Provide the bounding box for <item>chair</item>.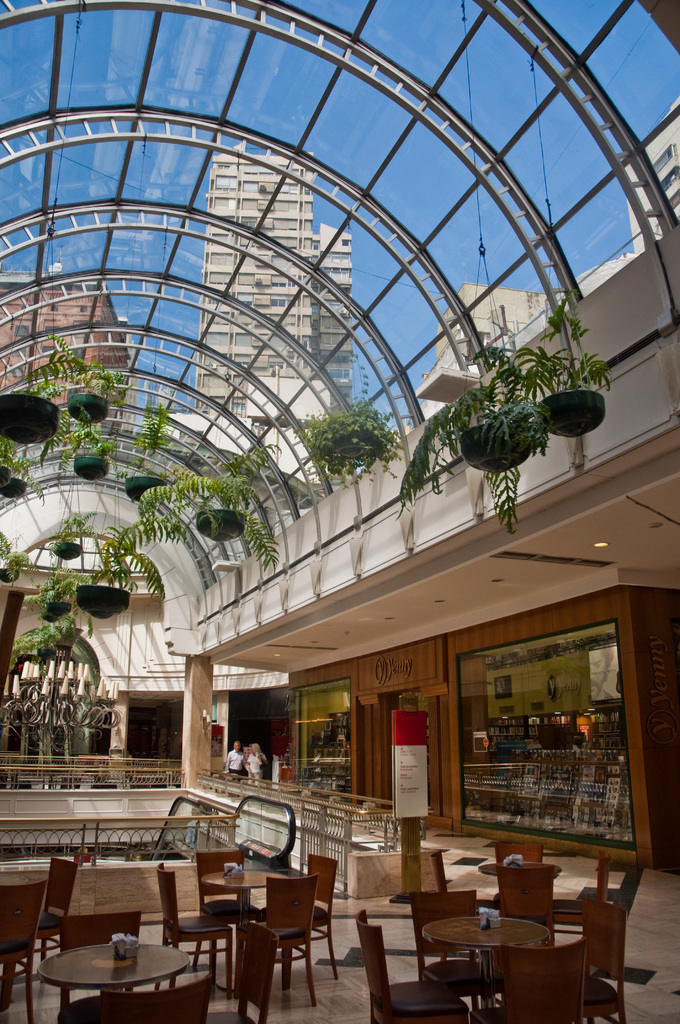
266, 847, 341, 987.
